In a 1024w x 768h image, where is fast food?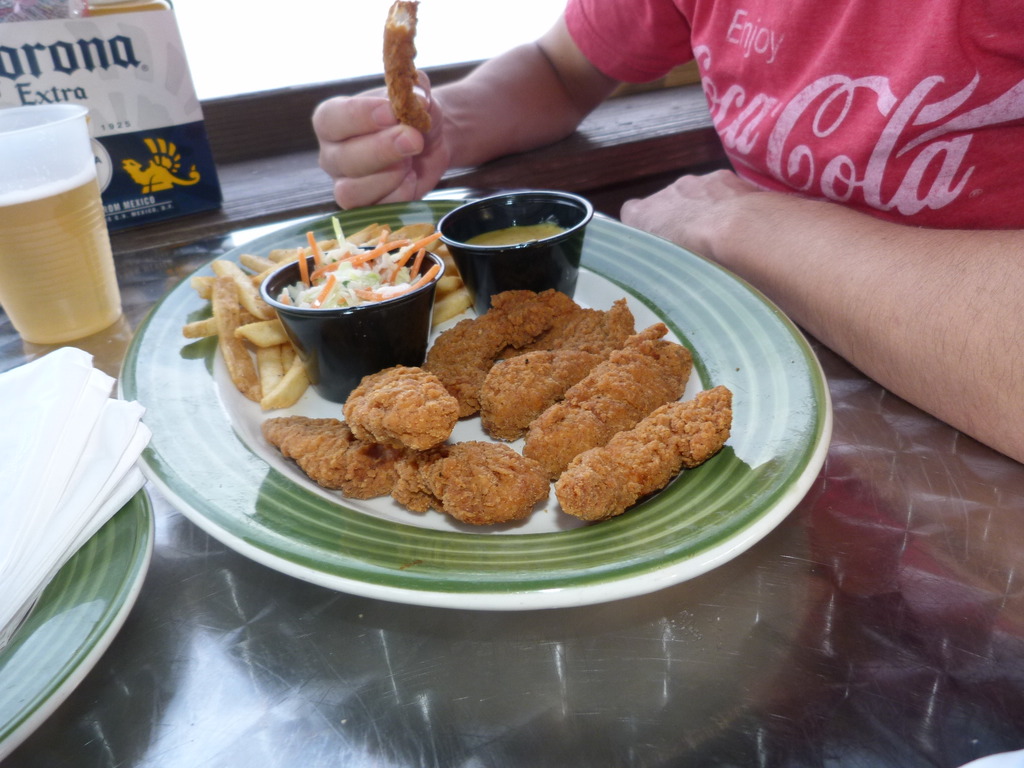
l=260, t=412, r=420, b=497.
